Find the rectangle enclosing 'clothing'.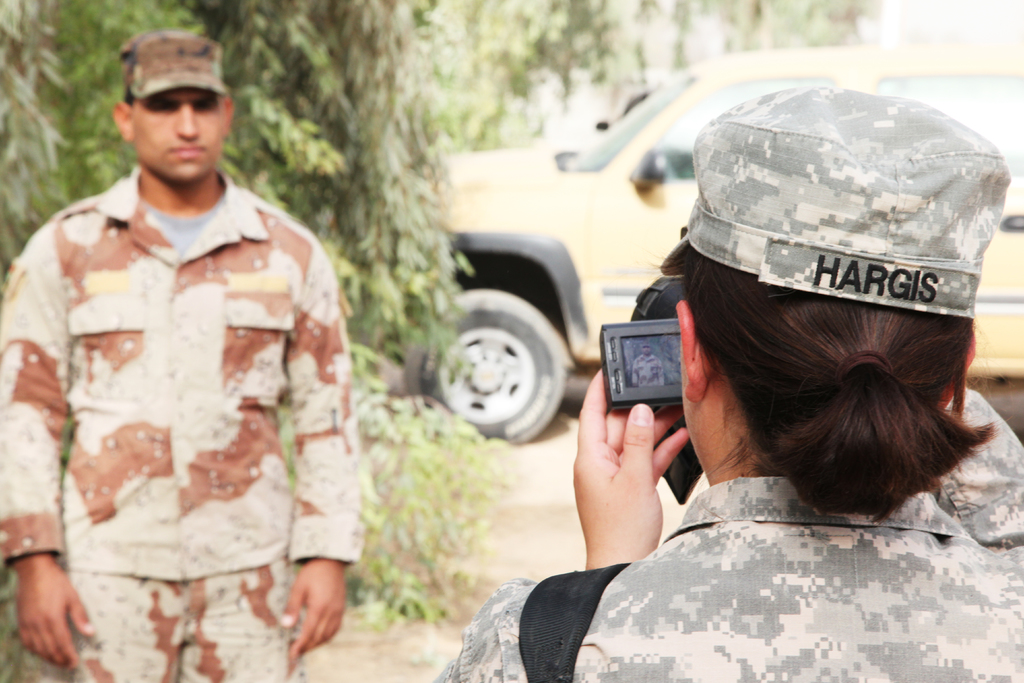
(9, 147, 360, 648).
